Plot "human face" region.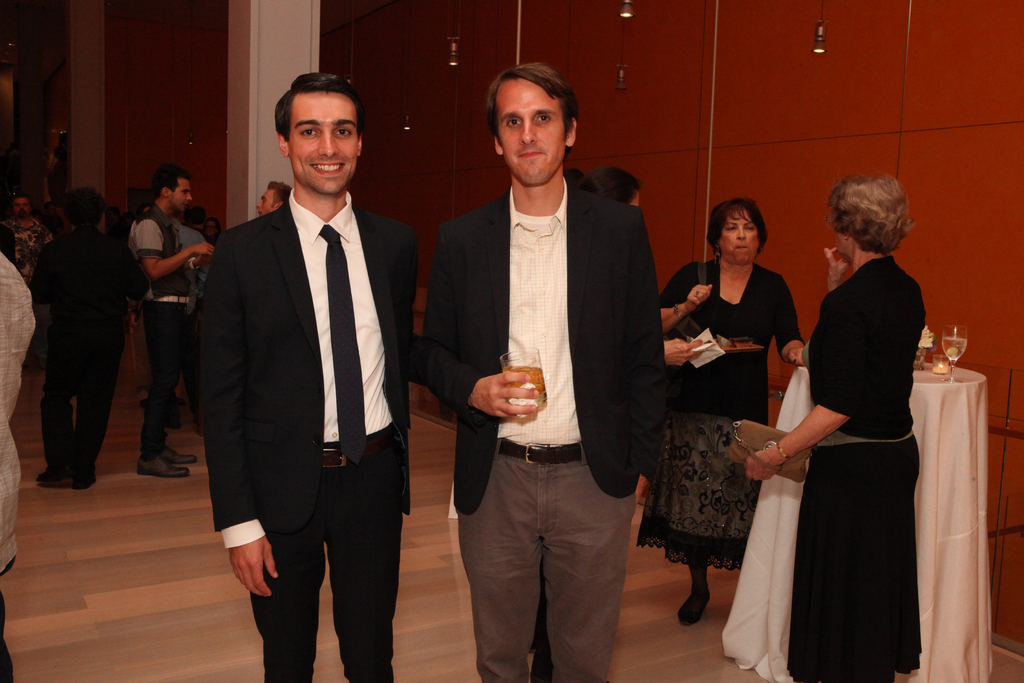
Plotted at select_region(170, 177, 192, 210).
